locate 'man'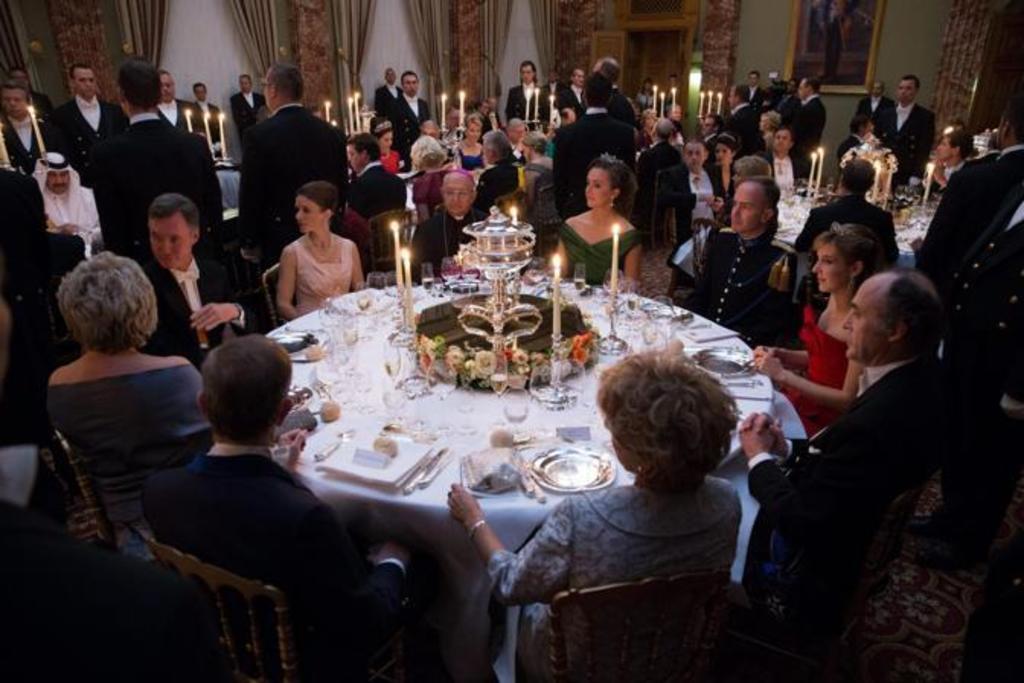
[x1=742, y1=270, x2=954, y2=569]
